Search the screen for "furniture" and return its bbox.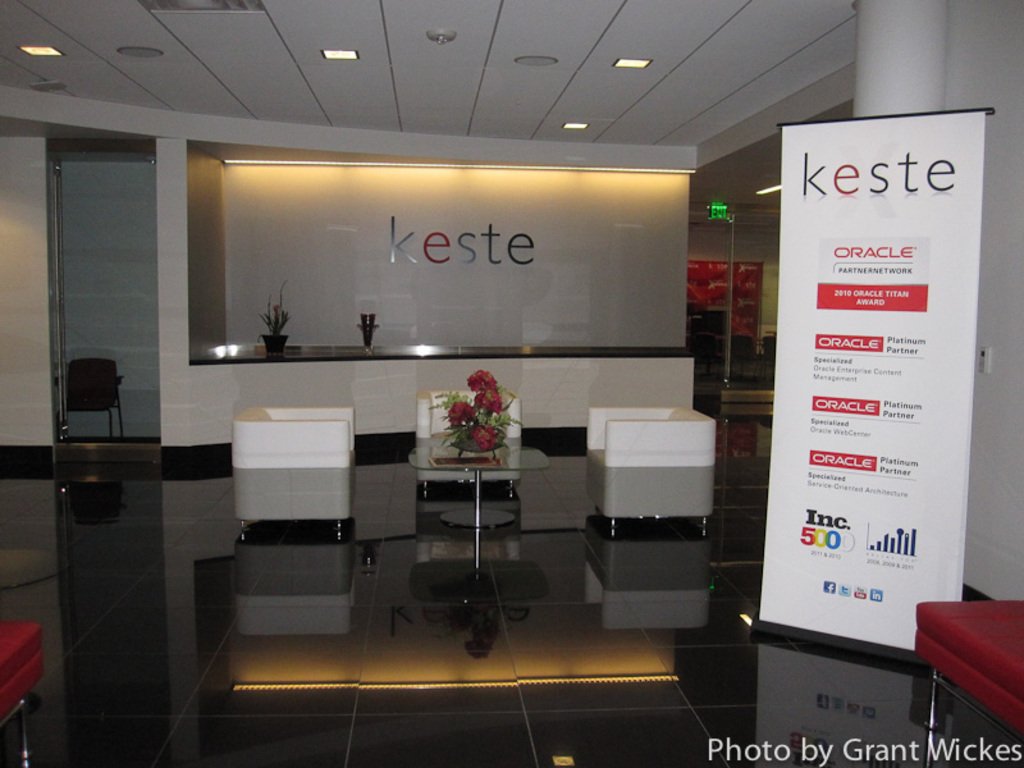
Found: 691, 330, 731, 379.
